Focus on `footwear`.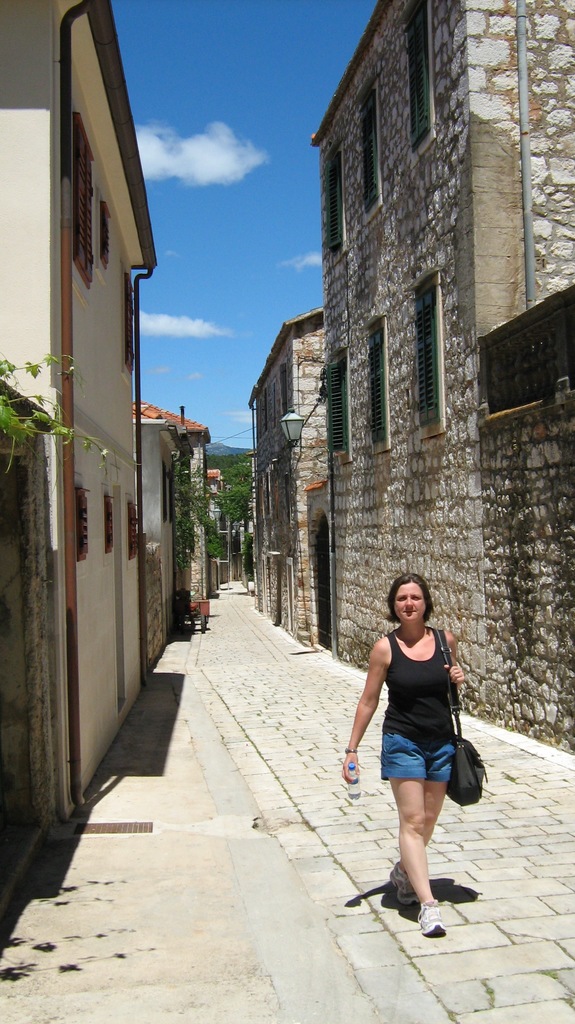
Focused at region(414, 904, 449, 940).
